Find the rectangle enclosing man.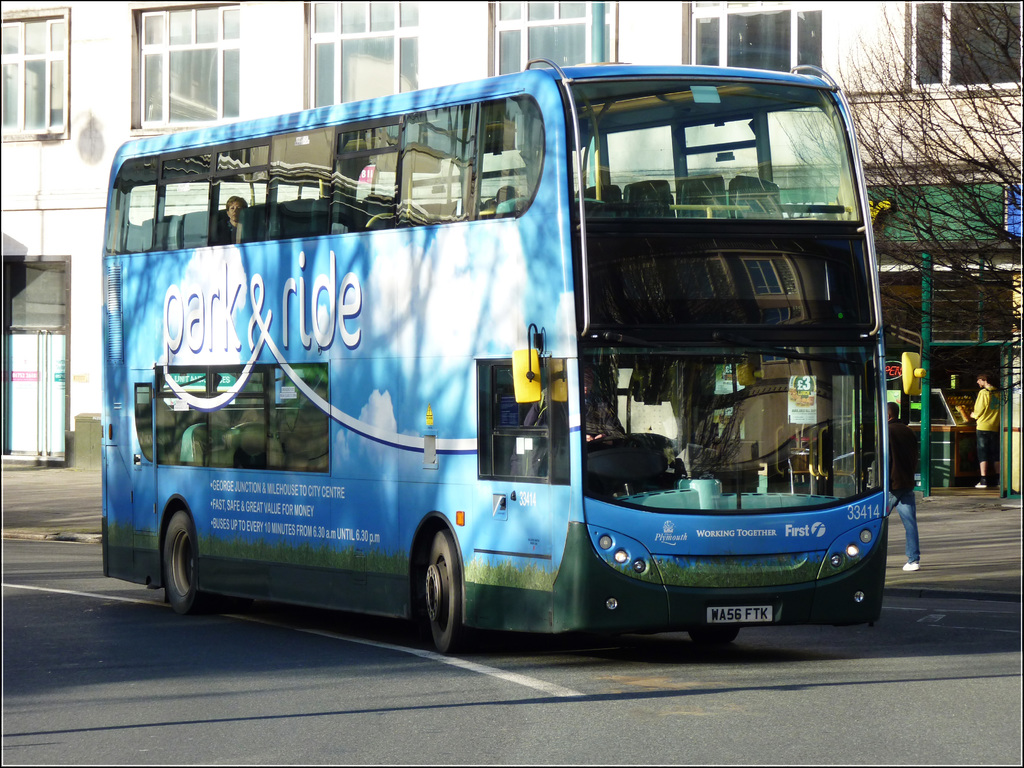
[967,371,1002,487].
